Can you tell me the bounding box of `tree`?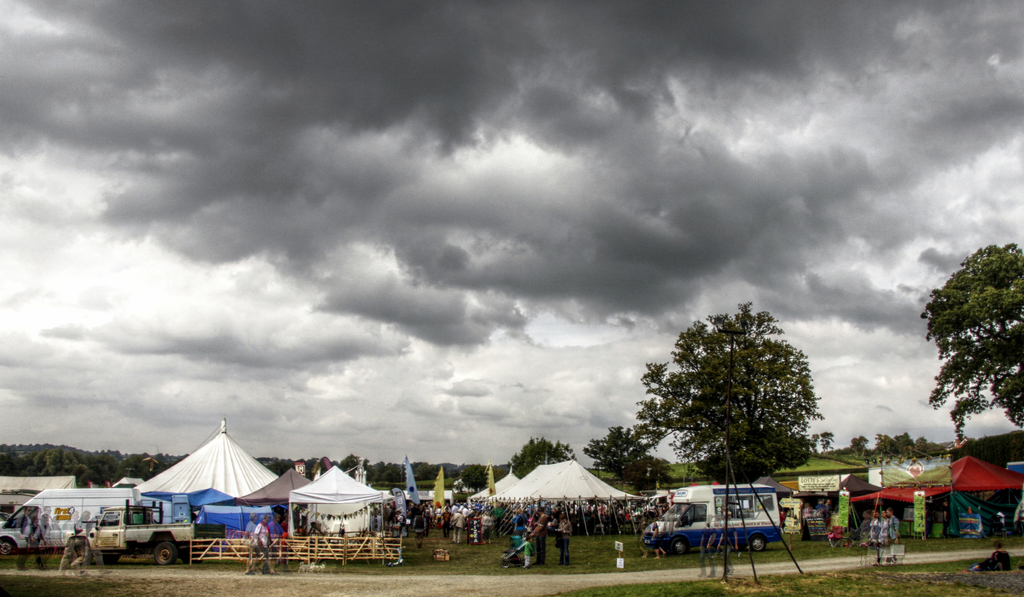
Rect(630, 302, 841, 526).
